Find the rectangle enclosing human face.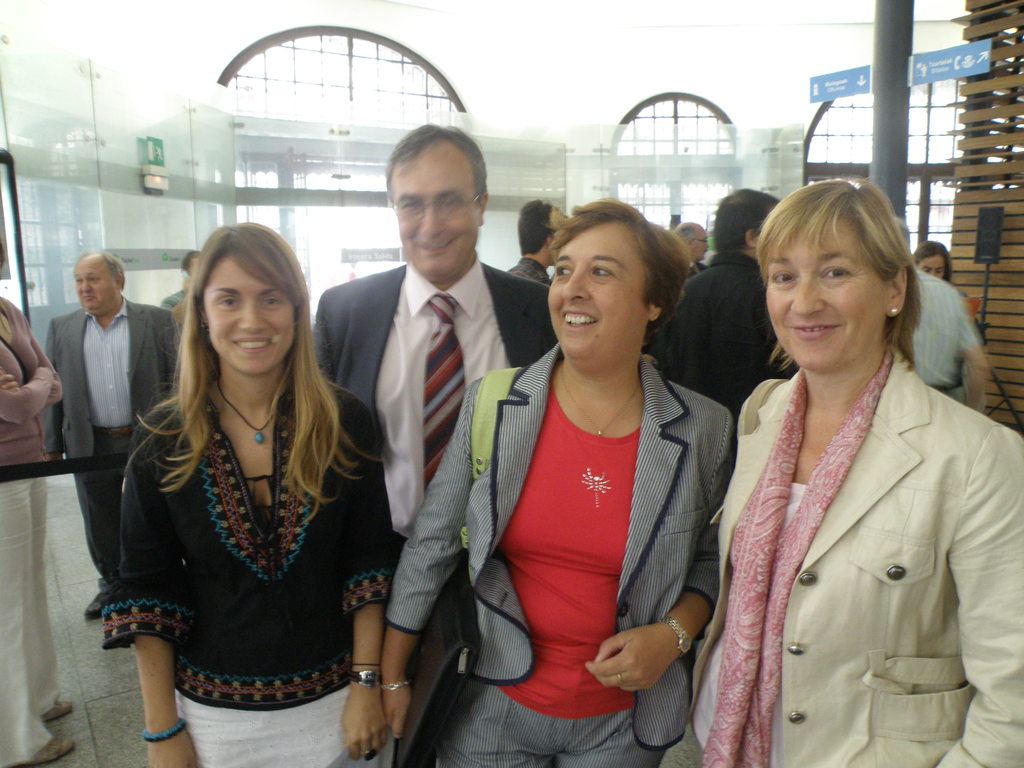
rect(76, 256, 117, 314).
